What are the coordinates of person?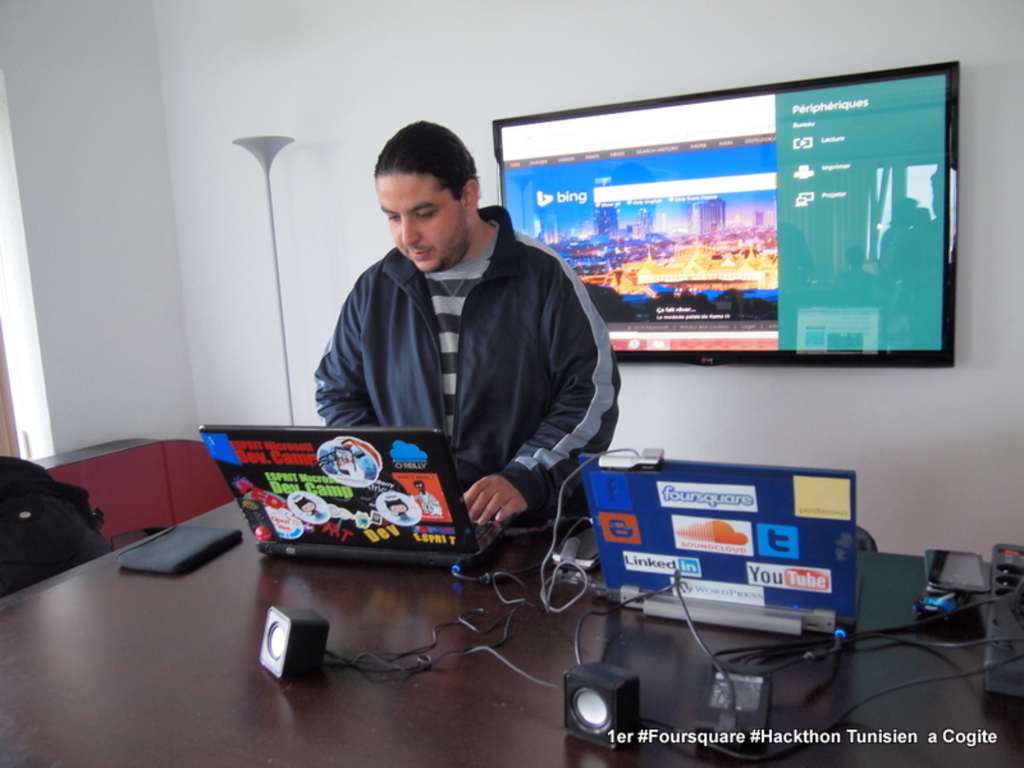
<region>310, 118, 631, 538</region>.
